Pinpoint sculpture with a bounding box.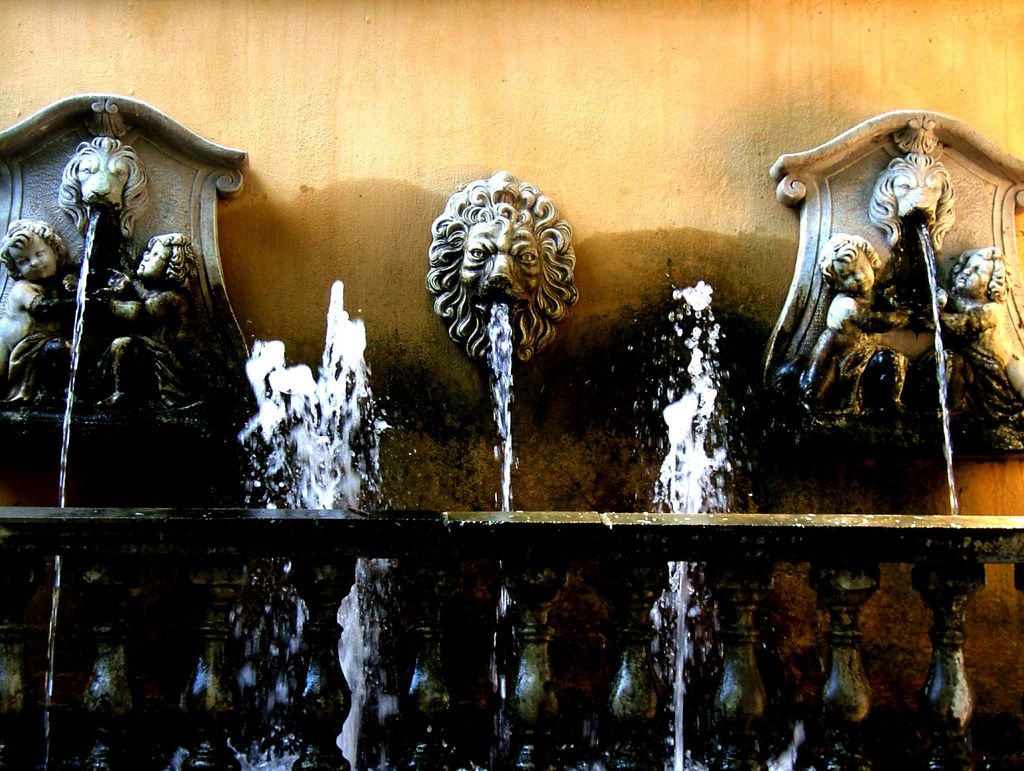
detection(801, 231, 905, 422).
